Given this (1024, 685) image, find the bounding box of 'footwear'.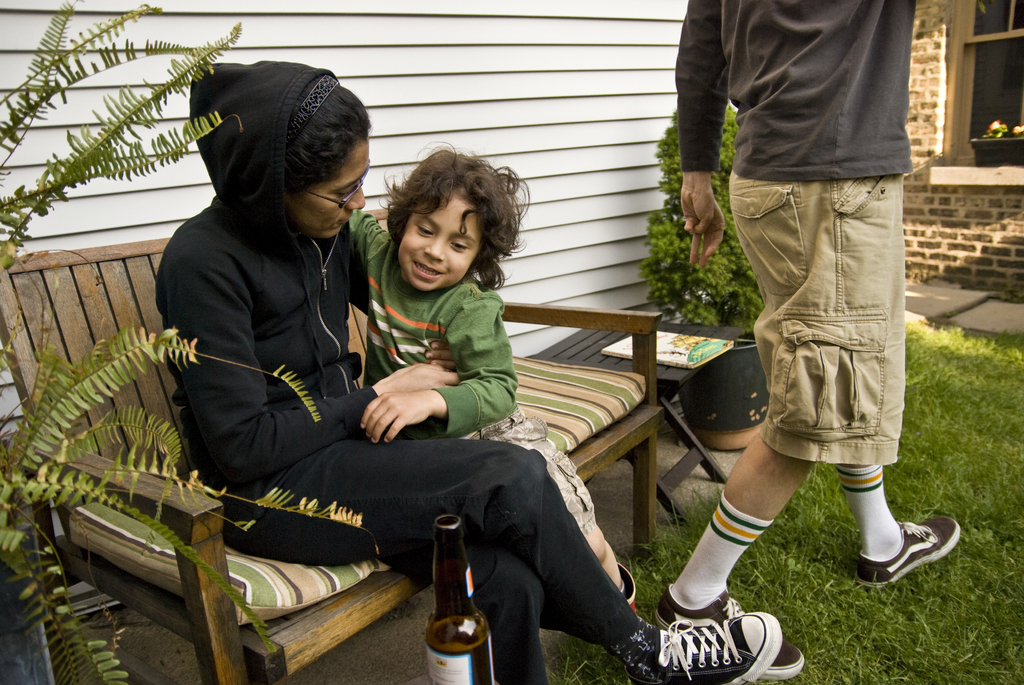
<box>621,611,788,684</box>.
